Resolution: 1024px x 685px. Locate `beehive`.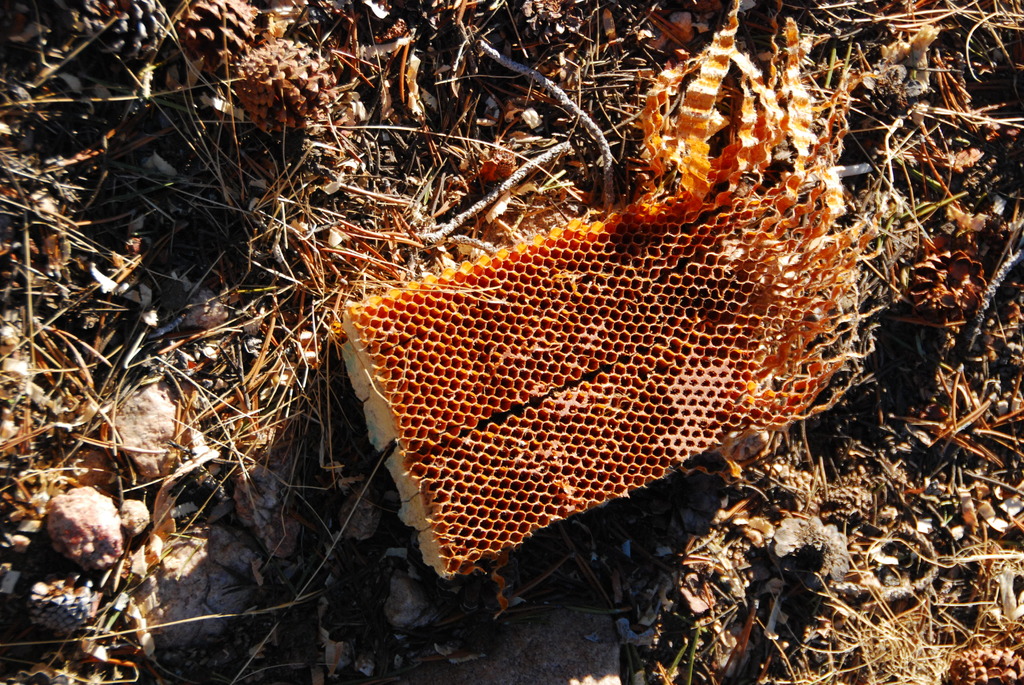
330/181/880/585.
